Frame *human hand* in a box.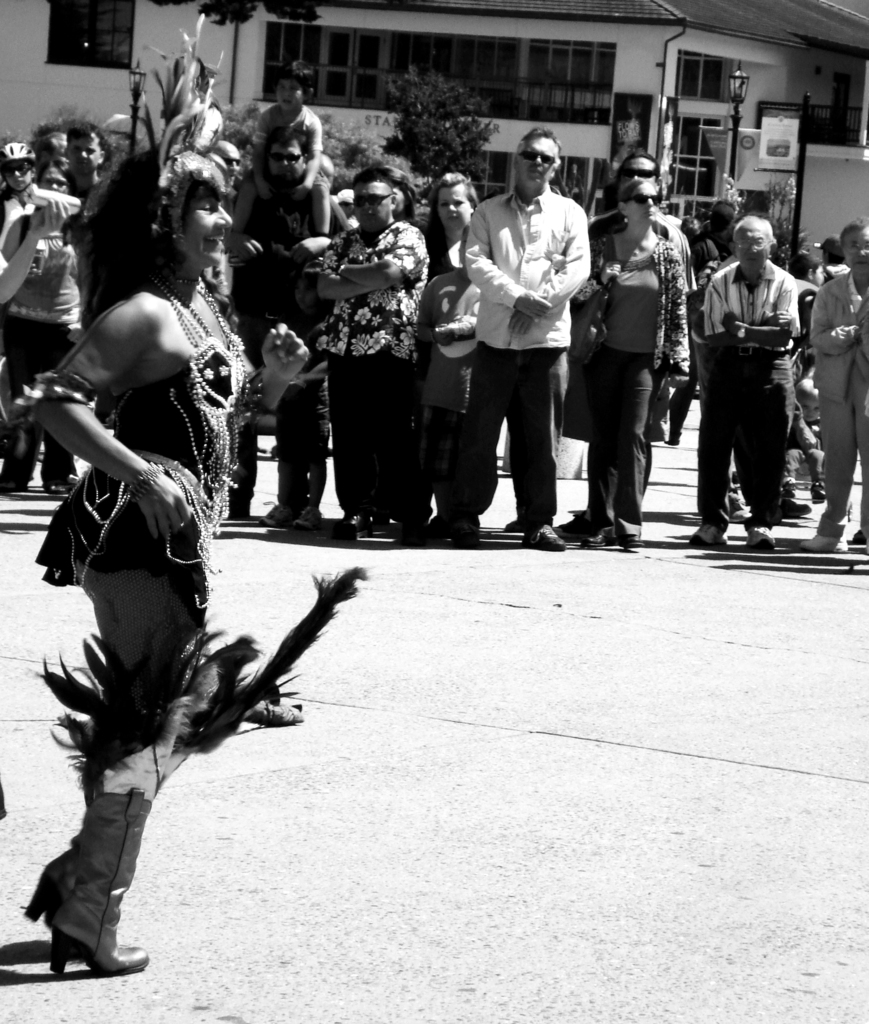
box=[765, 309, 796, 325].
